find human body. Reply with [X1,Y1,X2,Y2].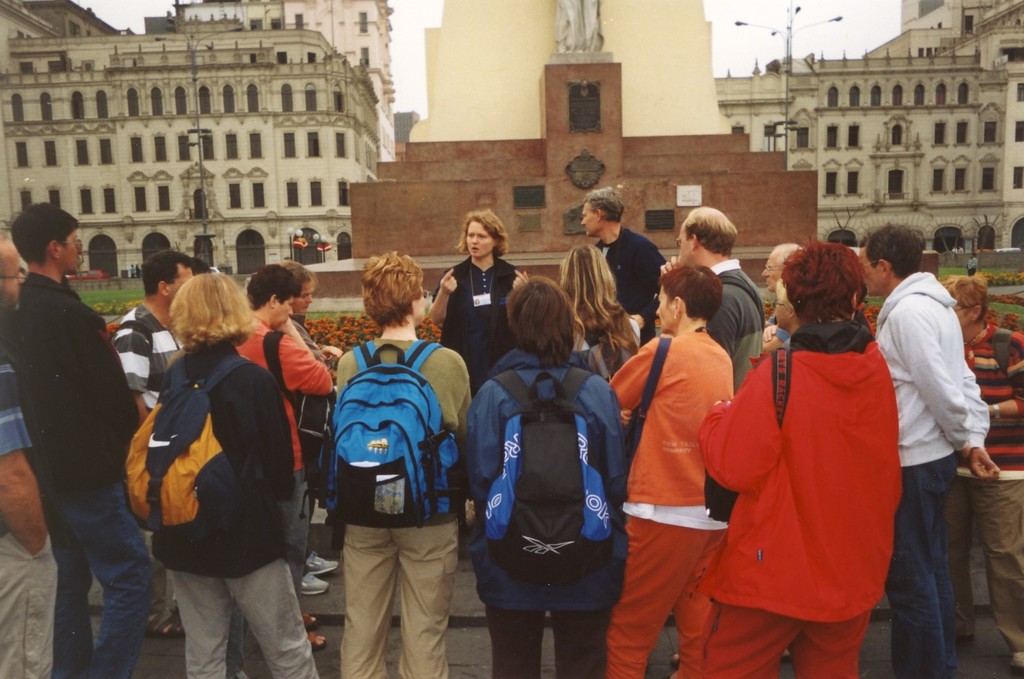
[964,254,974,277].
